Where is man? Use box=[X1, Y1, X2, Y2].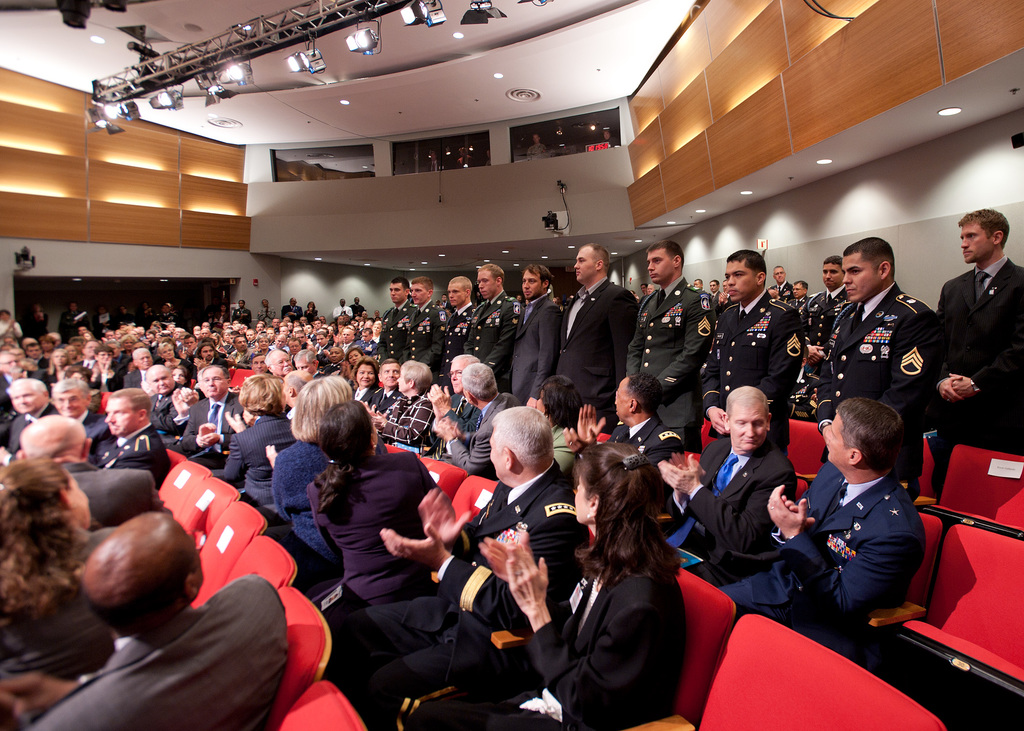
box=[729, 401, 916, 654].
